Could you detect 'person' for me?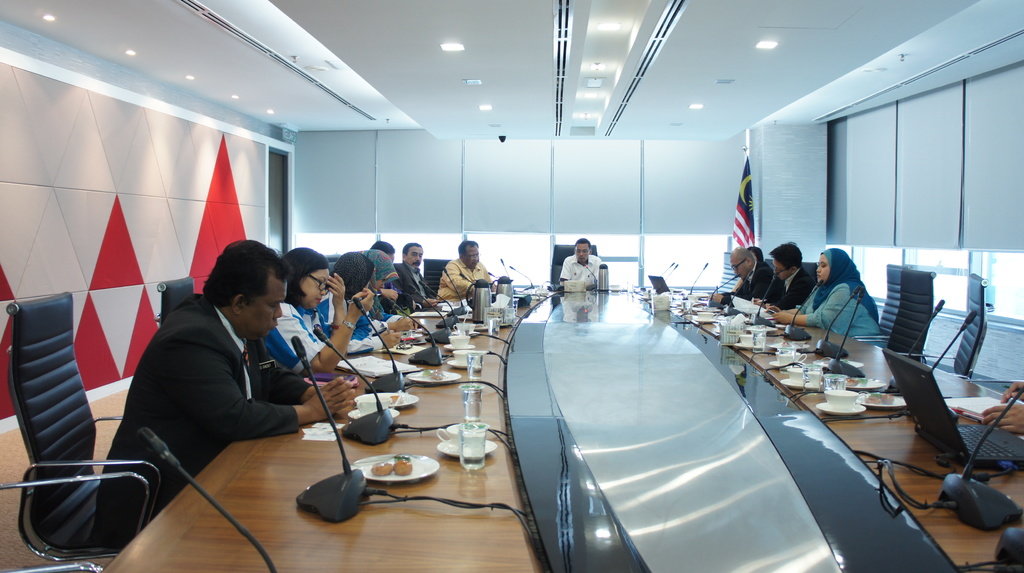
Detection result: pyautogui.locateOnScreen(774, 246, 884, 336).
